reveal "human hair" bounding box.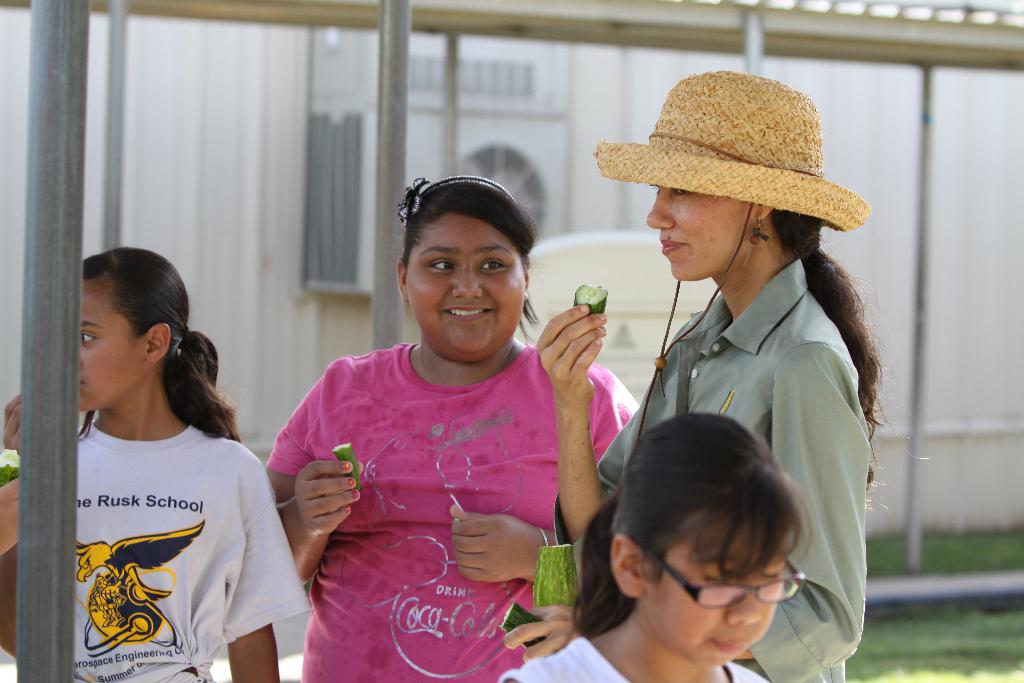
Revealed: bbox=(771, 203, 926, 520).
